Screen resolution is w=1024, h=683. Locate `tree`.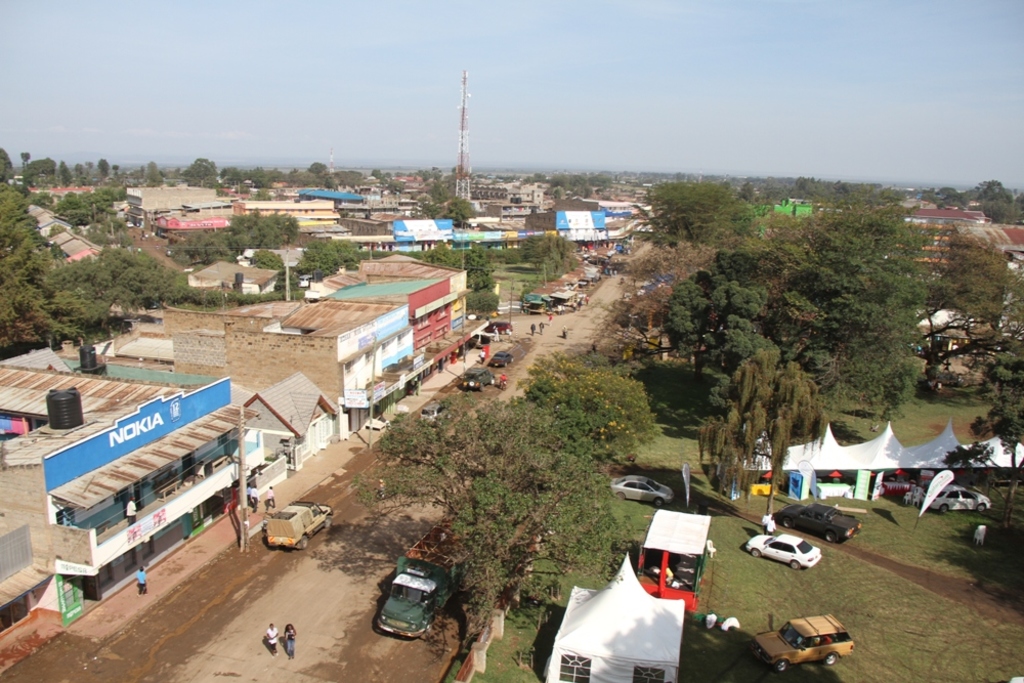
left=771, top=201, right=918, bottom=425.
